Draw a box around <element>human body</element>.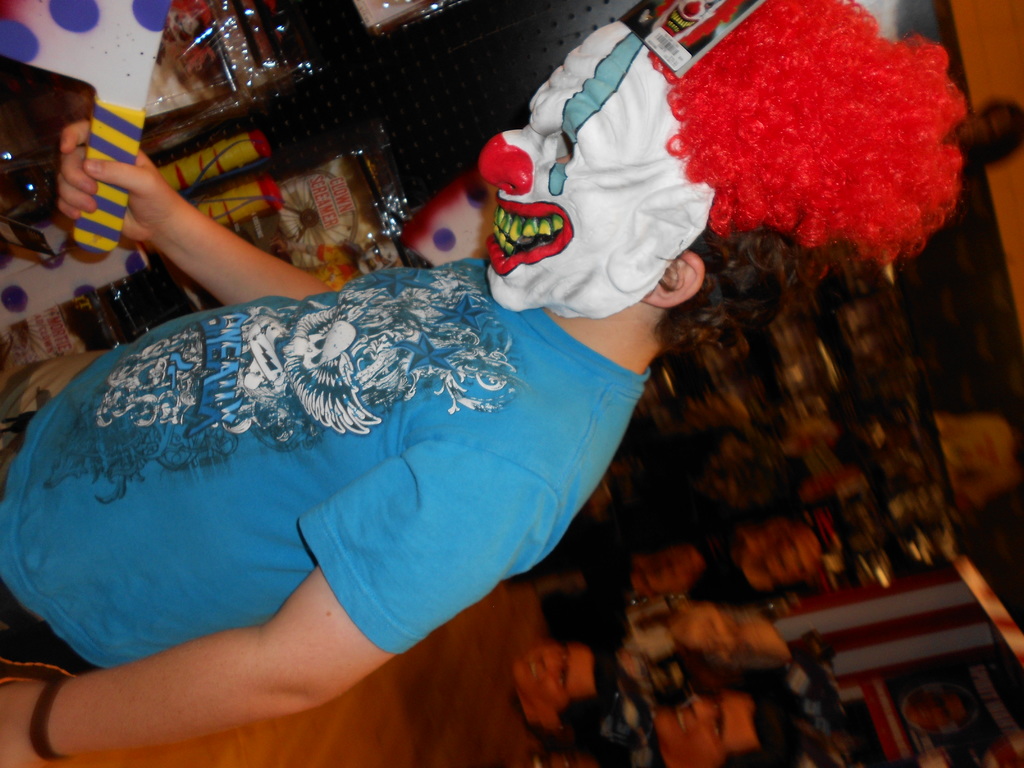
[left=0, top=37, right=799, bottom=722].
